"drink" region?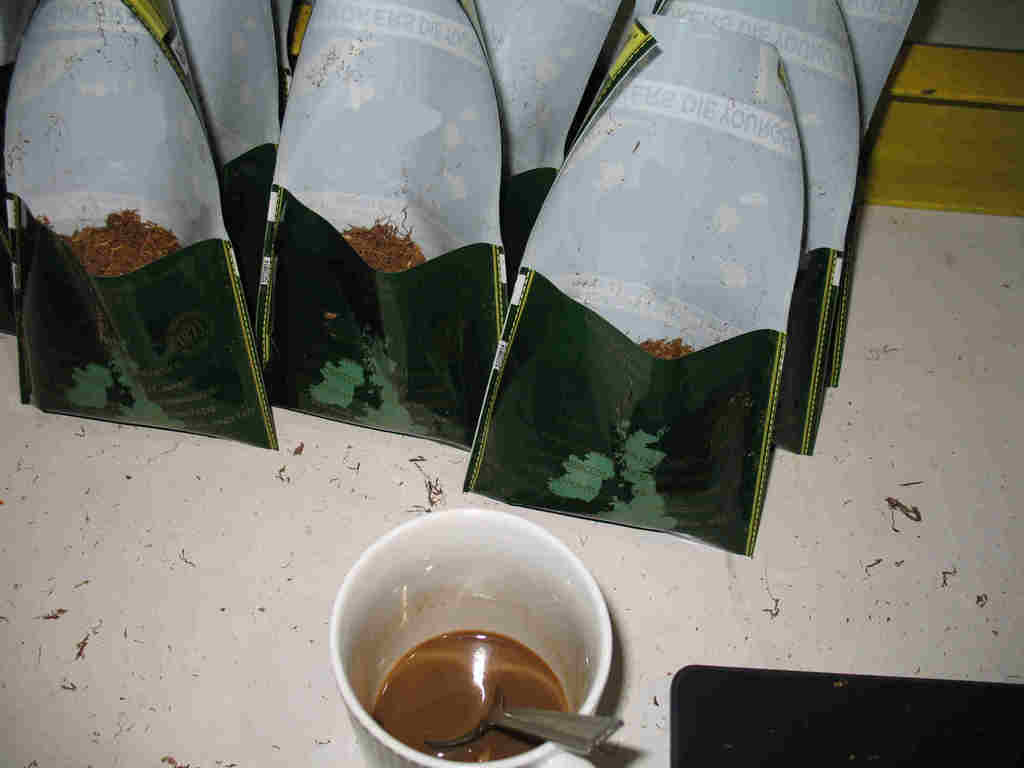
<box>371,632,568,762</box>
